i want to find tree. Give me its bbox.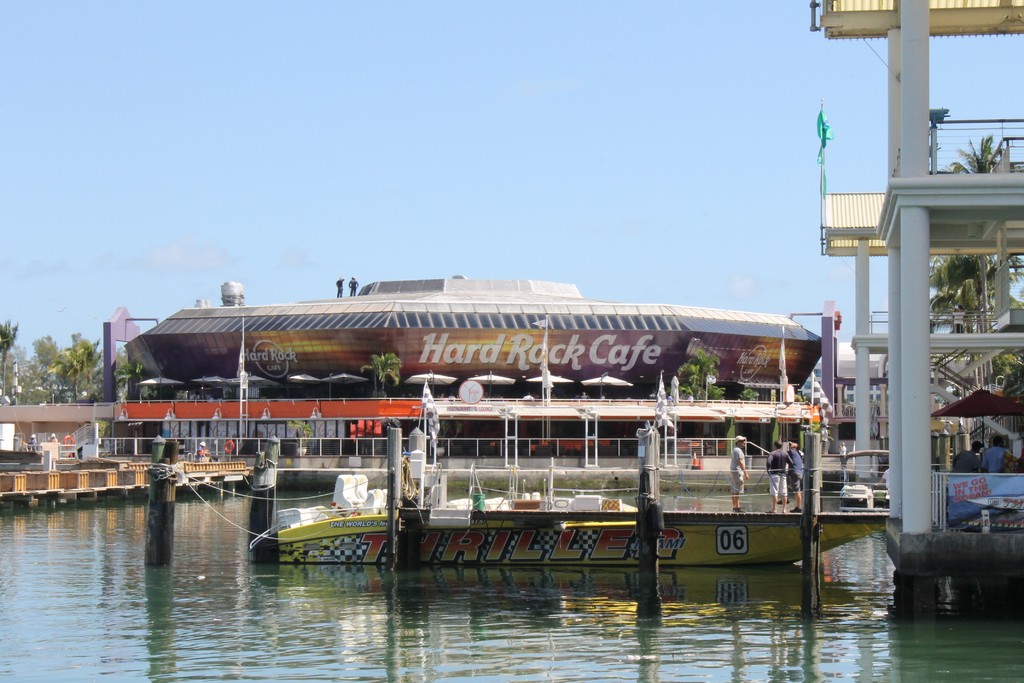
crop(991, 342, 1023, 396).
